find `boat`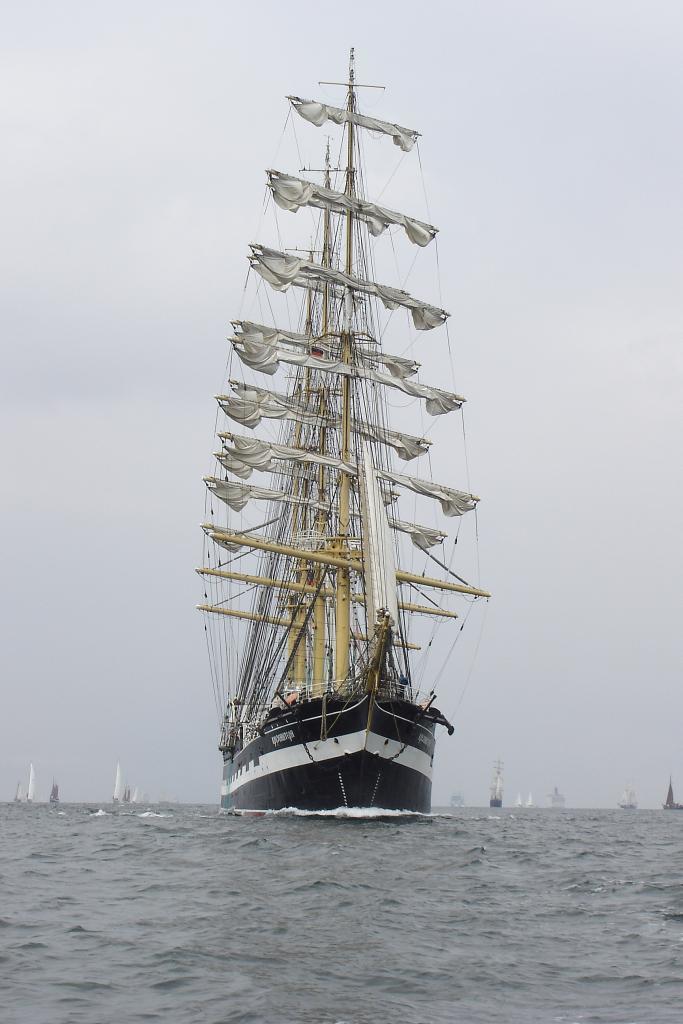
[left=125, top=783, right=145, bottom=808]
